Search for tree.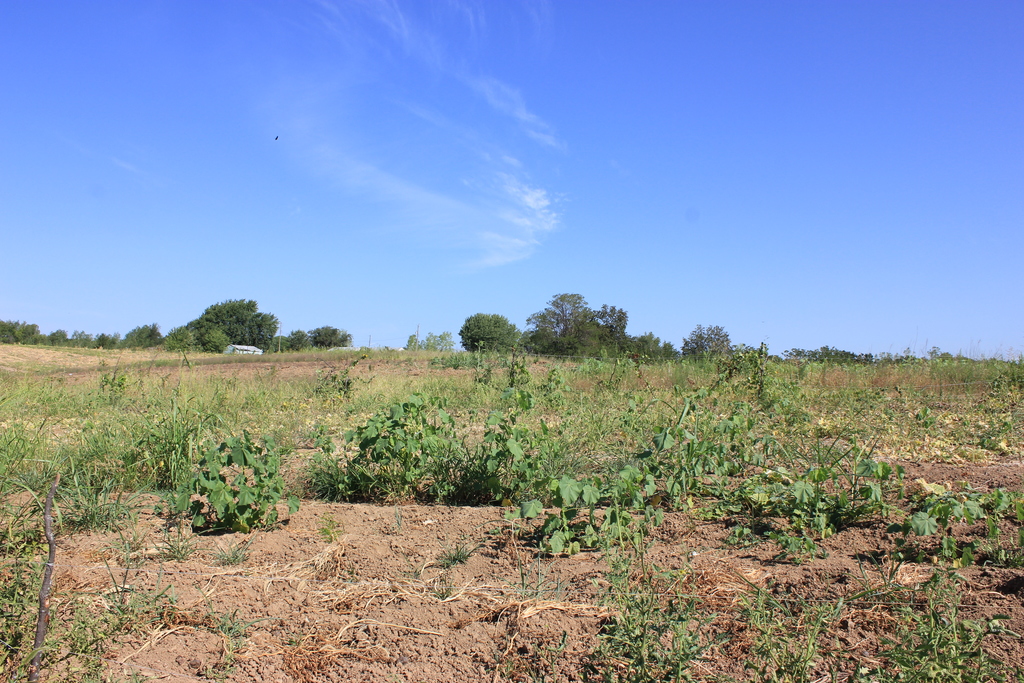
Found at 465 317 522 358.
